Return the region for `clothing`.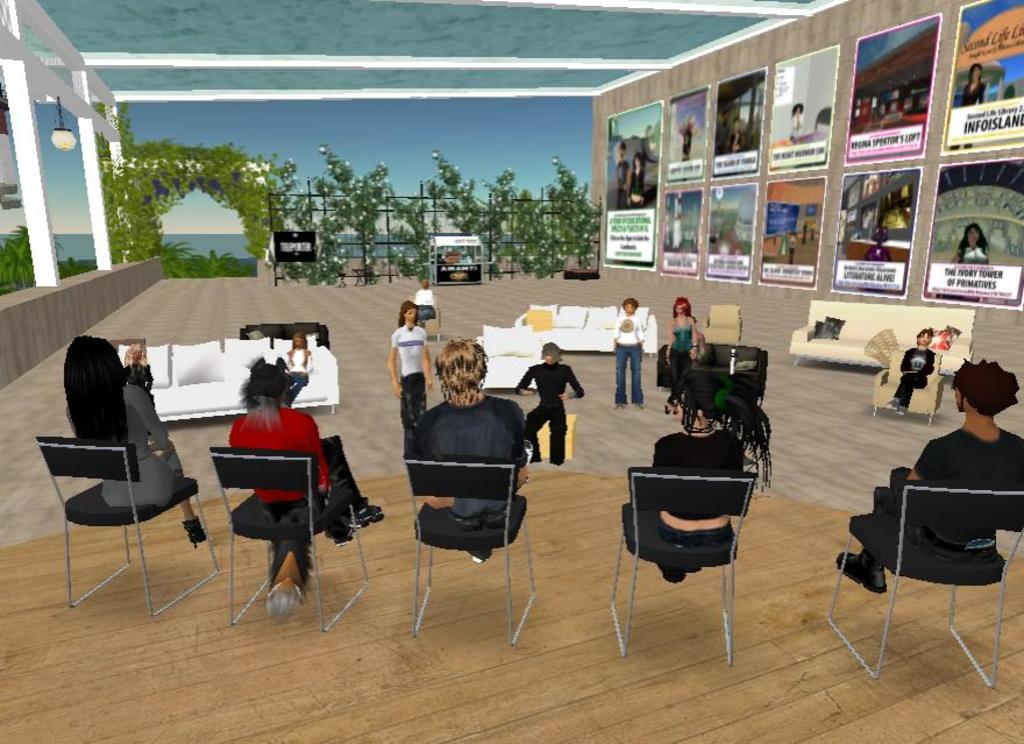
l=867, t=420, r=1022, b=584.
